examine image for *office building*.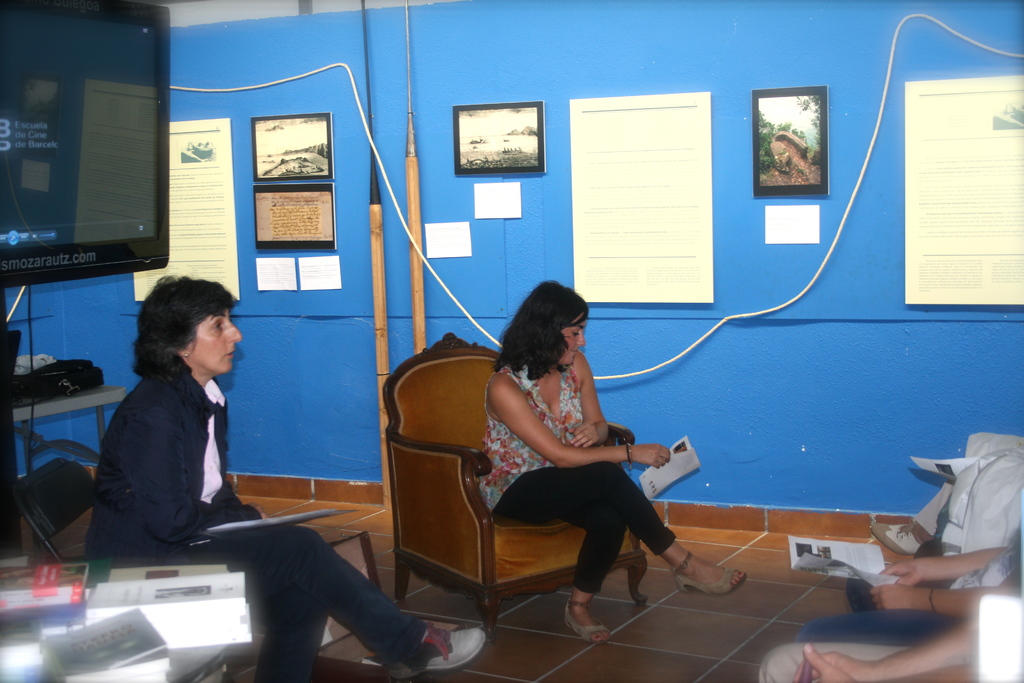
Examination result: (left=0, top=0, right=983, bottom=682).
